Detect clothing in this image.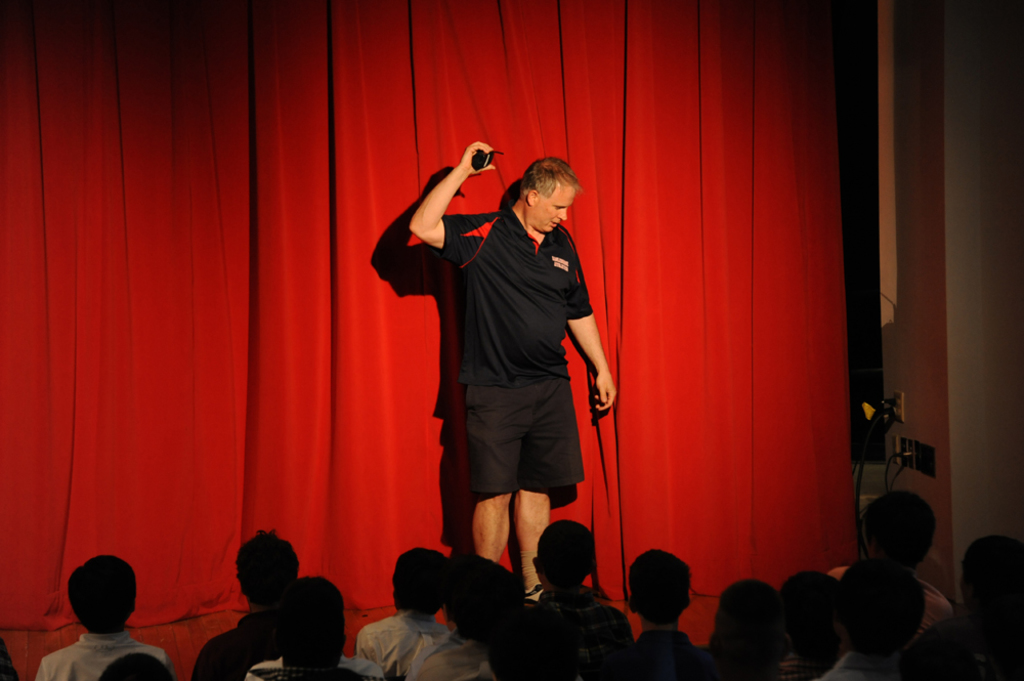
Detection: <box>33,634,178,680</box>.
